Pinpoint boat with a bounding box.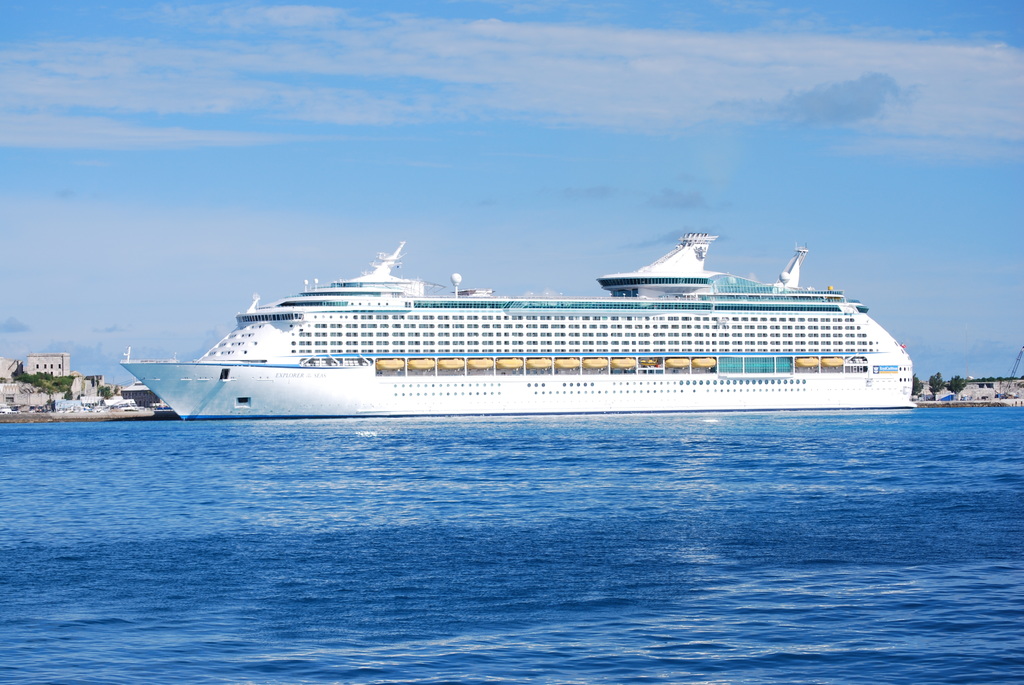
bbox(120, 216, 913, 422).
